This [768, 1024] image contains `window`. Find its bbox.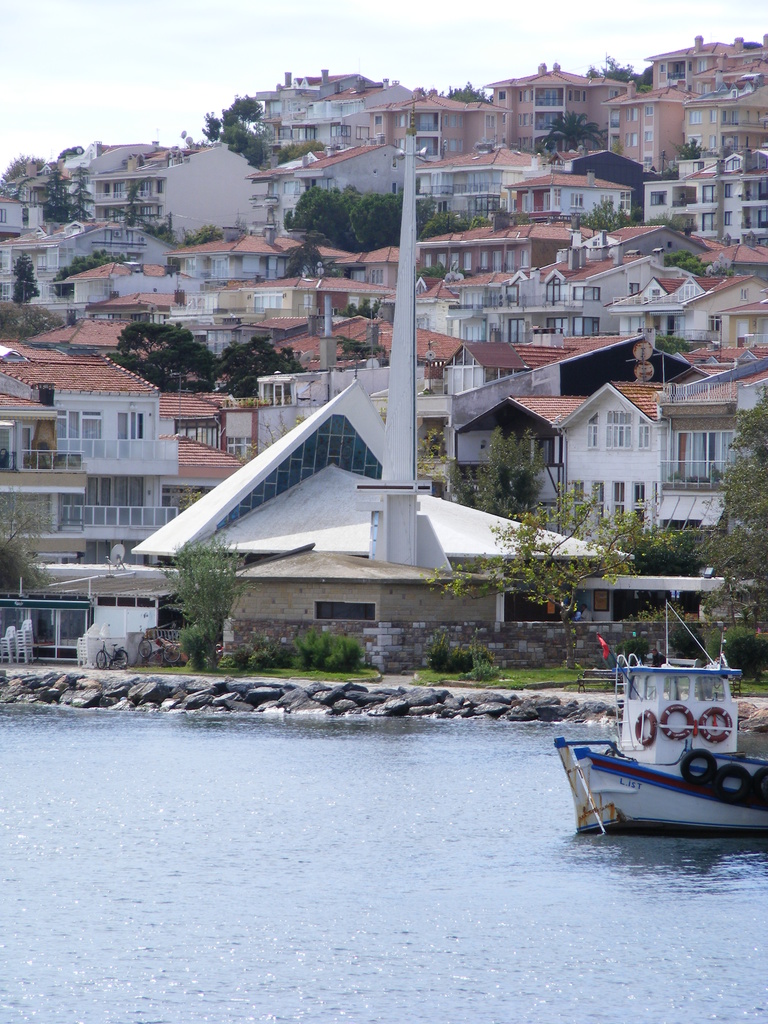
700, 184, 717, 202.
